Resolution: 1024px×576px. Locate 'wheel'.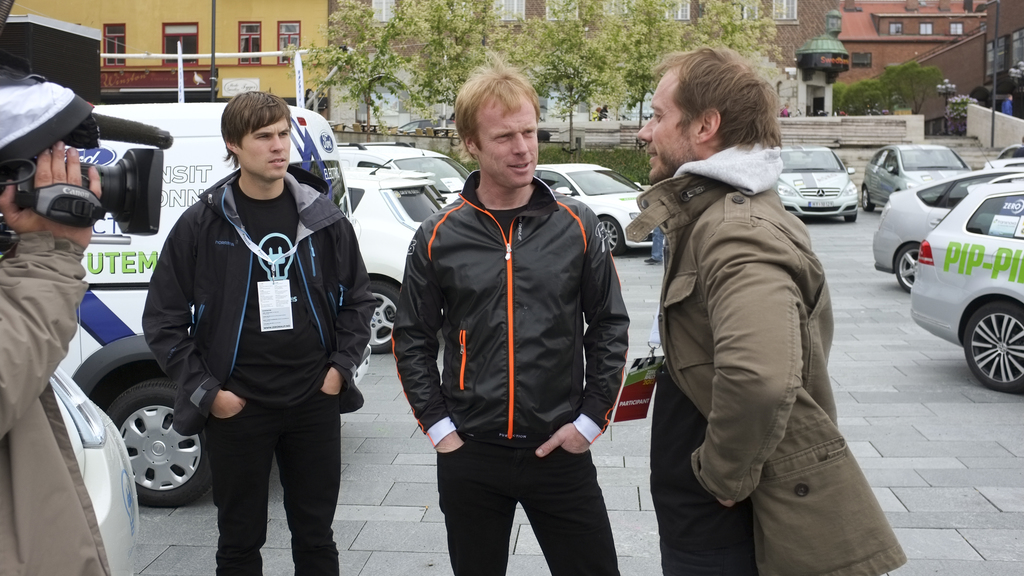
box(963, 299, 1023, 388).
